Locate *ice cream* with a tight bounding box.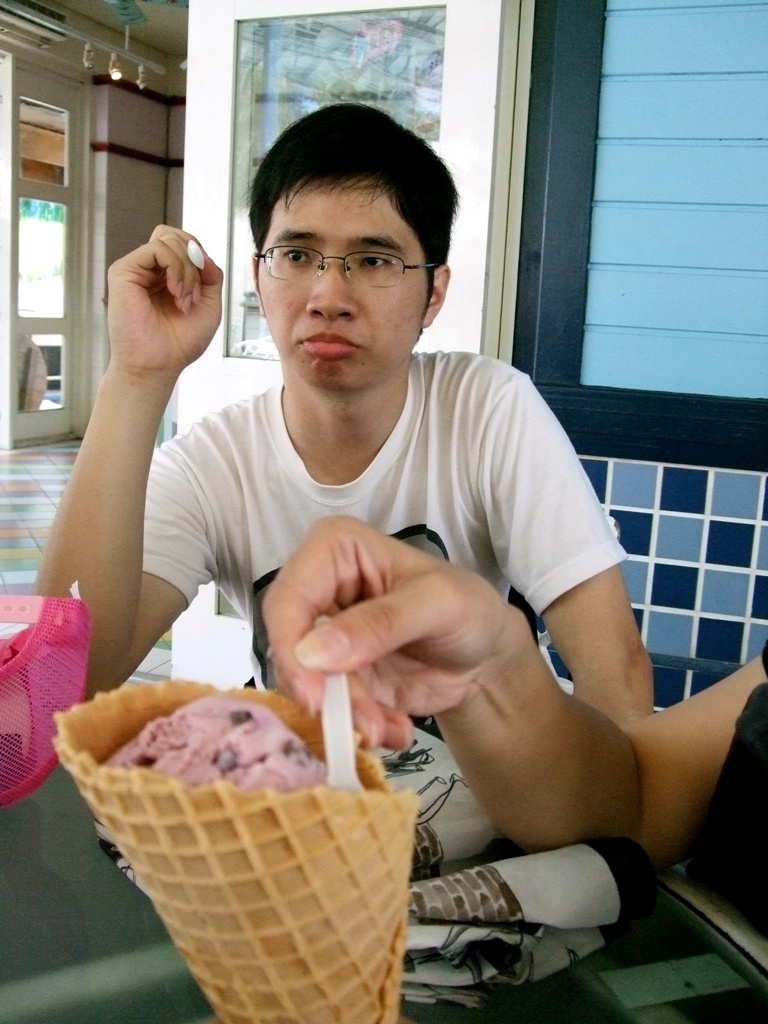
{"left": 58, "top": 661, "right": 396, "bottom": 994}.
